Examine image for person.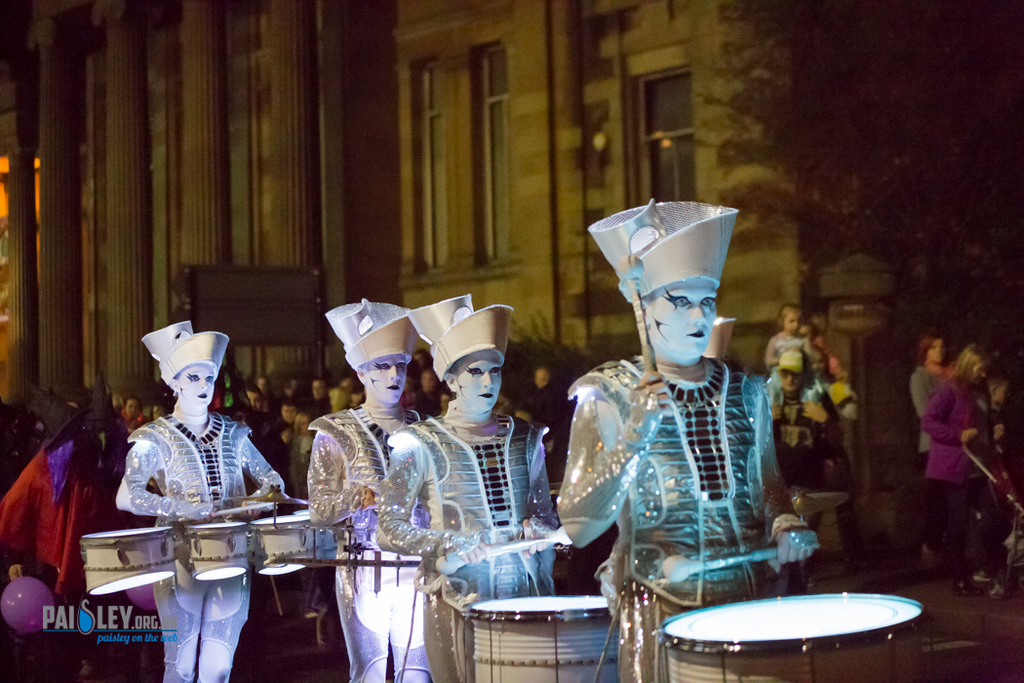
Examination result: Rect(306, 351, 439, 682).
